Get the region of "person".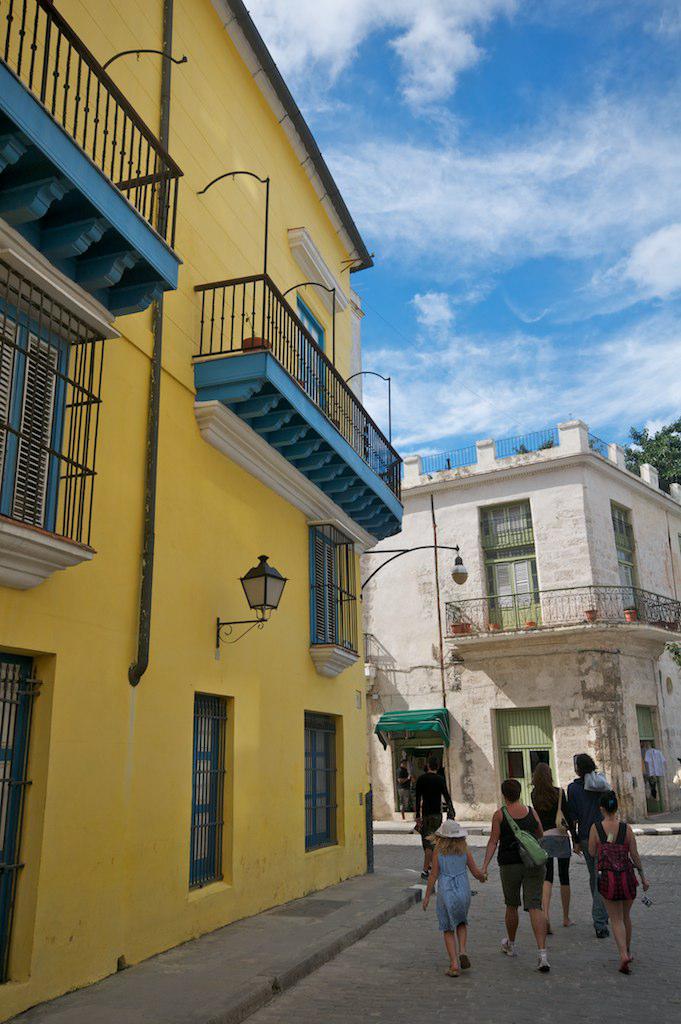
429, 807, 489, 975.
